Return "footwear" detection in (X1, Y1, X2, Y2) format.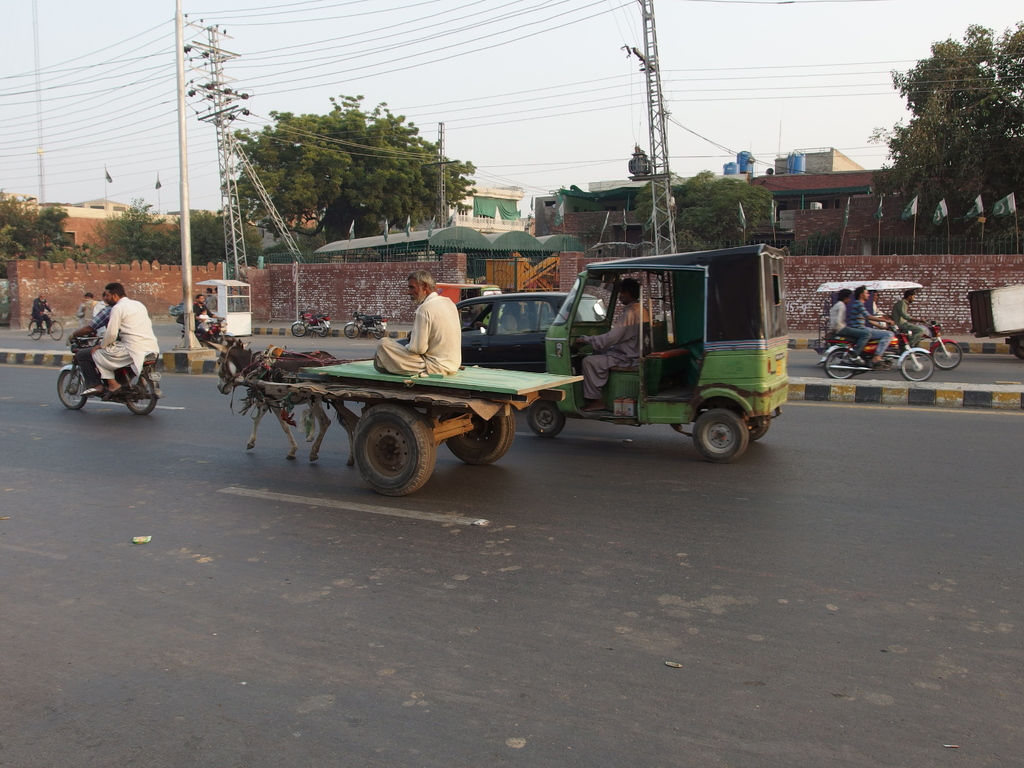
(874, 361, 892, 365).
